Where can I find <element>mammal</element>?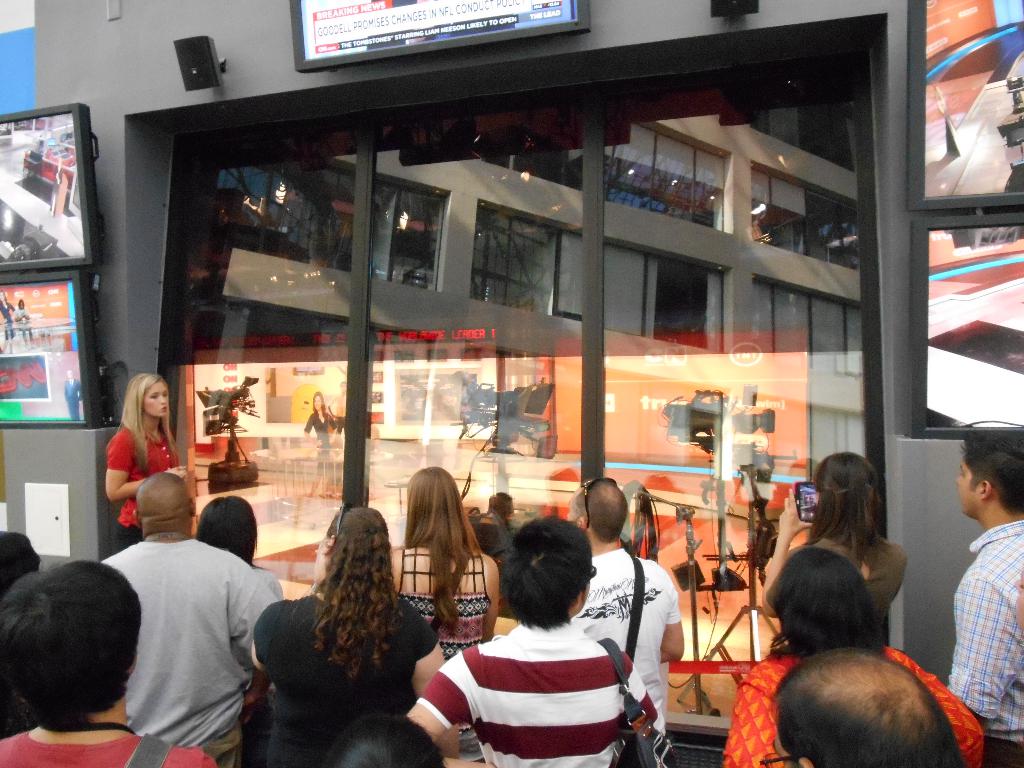
You can find it at bbox(0, 560, 222, 767).
